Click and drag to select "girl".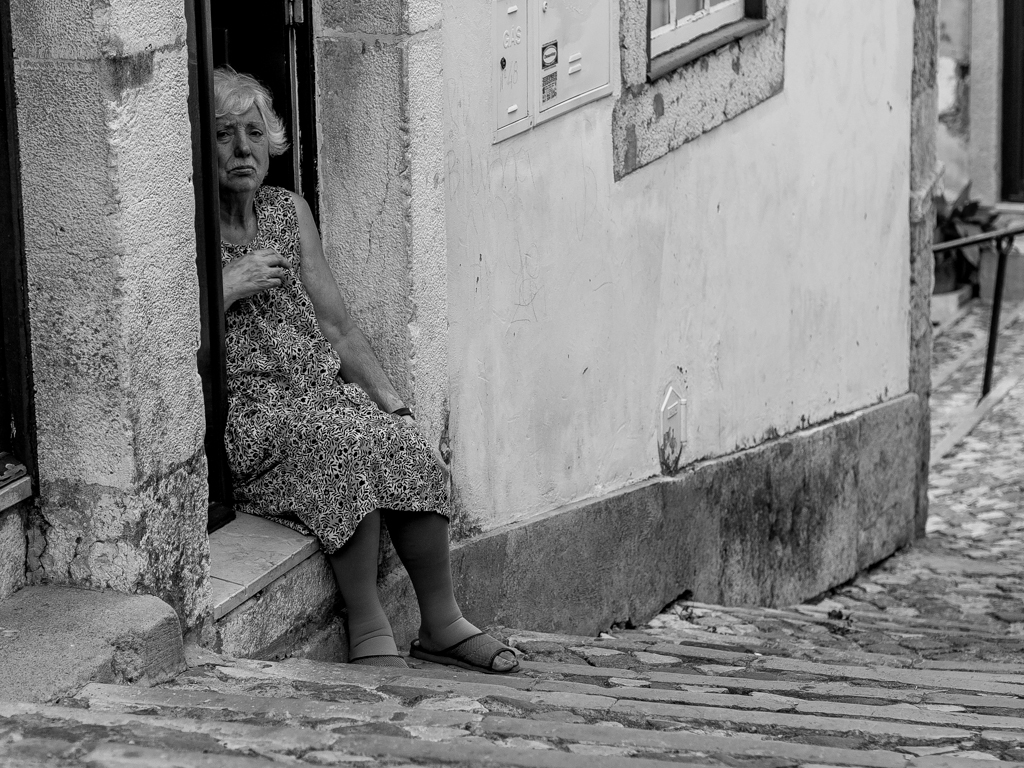
Selection: box=[226, 66, 511, 662].
